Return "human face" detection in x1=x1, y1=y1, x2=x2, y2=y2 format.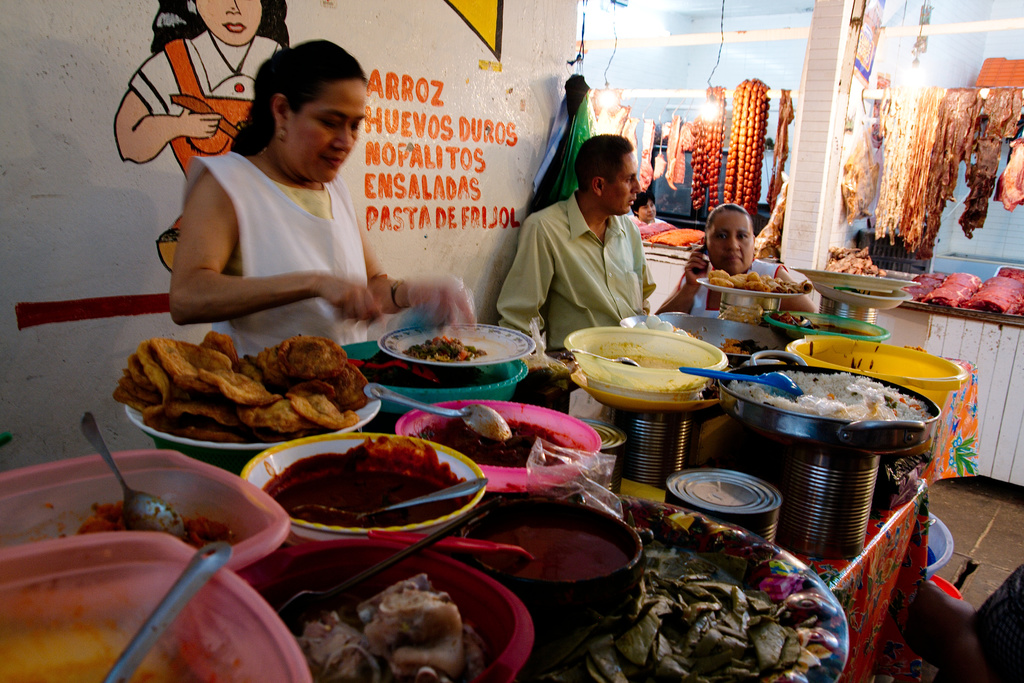
x1=639, y1=201, x2=657, y2=222.
